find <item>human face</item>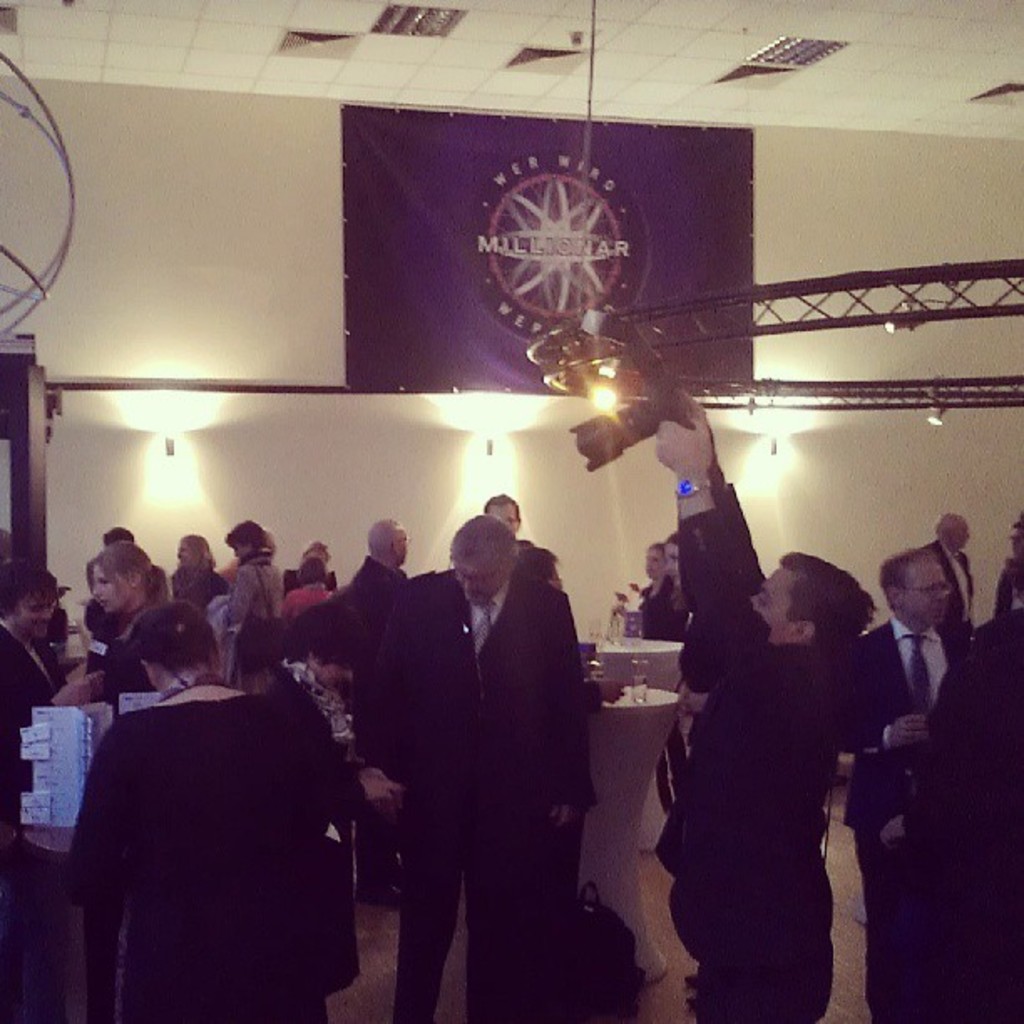
448, 547, 509, 597
